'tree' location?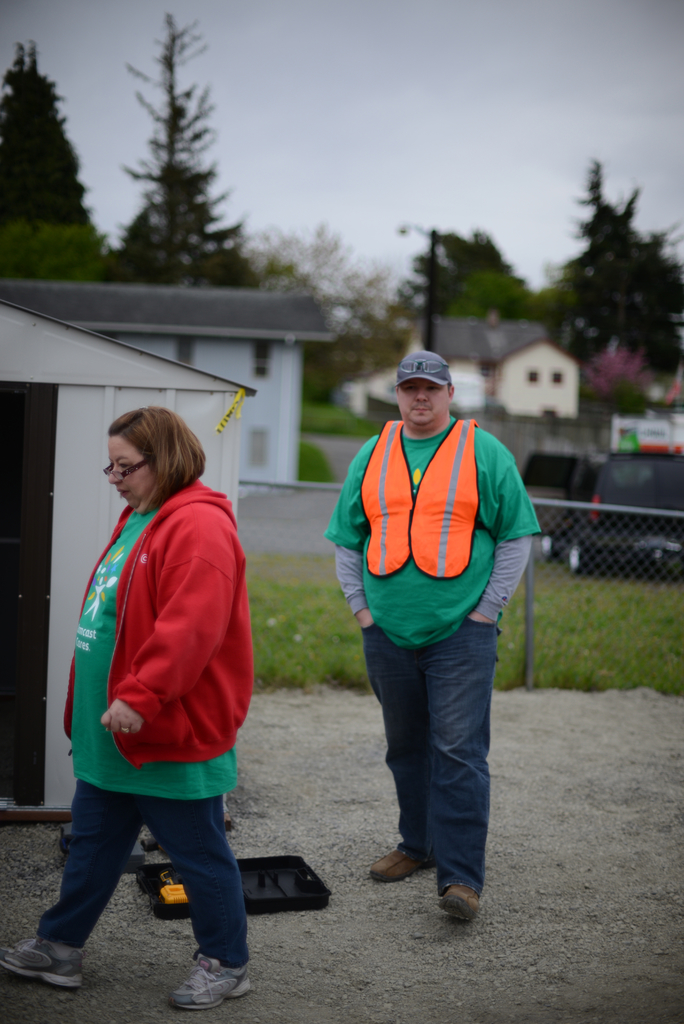
bbox(102, 10, 258, 285)
